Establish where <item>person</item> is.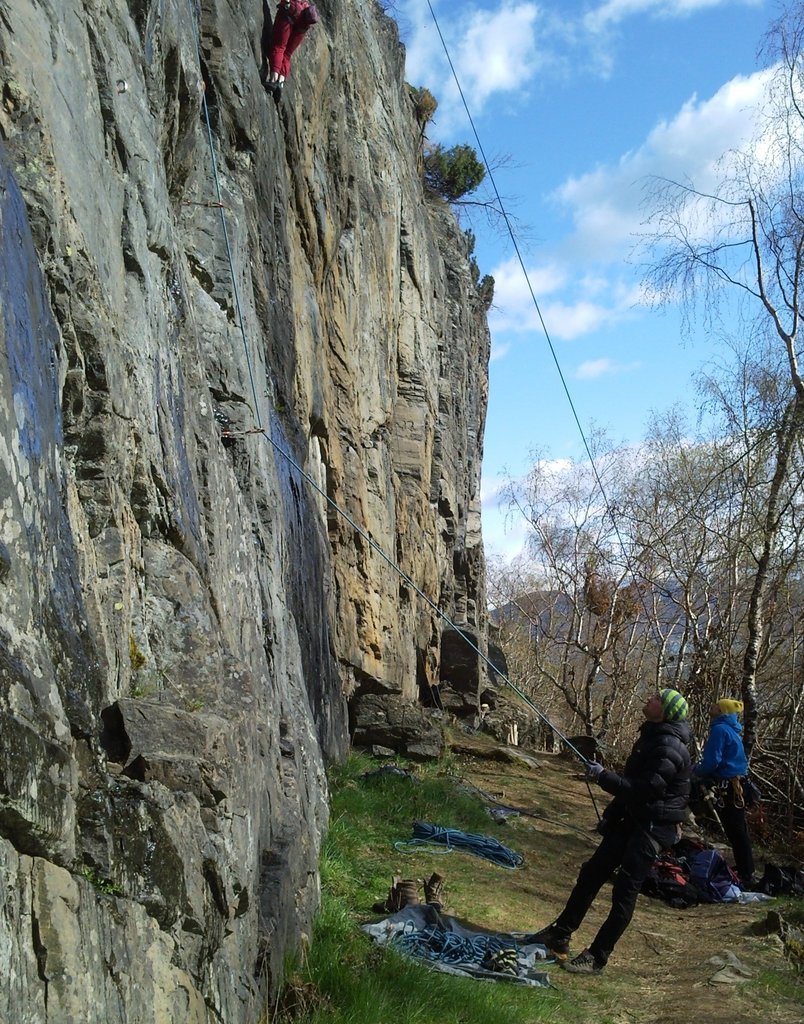
Established at bbox(690, 698, 759, 799).
